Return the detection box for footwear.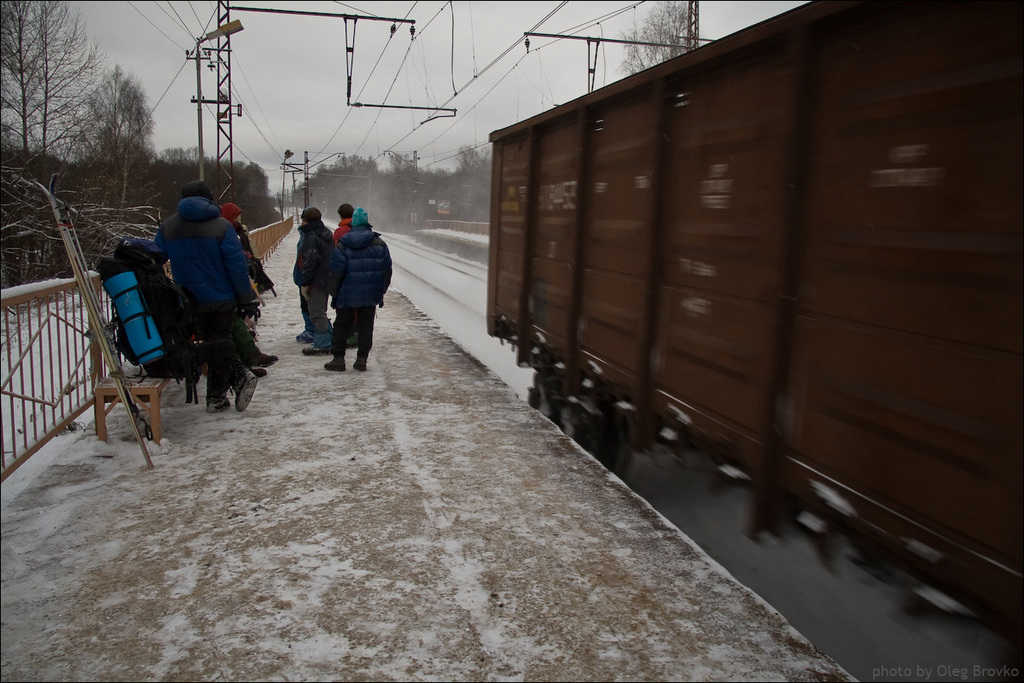
Rect(352, 360, 366, 369).
